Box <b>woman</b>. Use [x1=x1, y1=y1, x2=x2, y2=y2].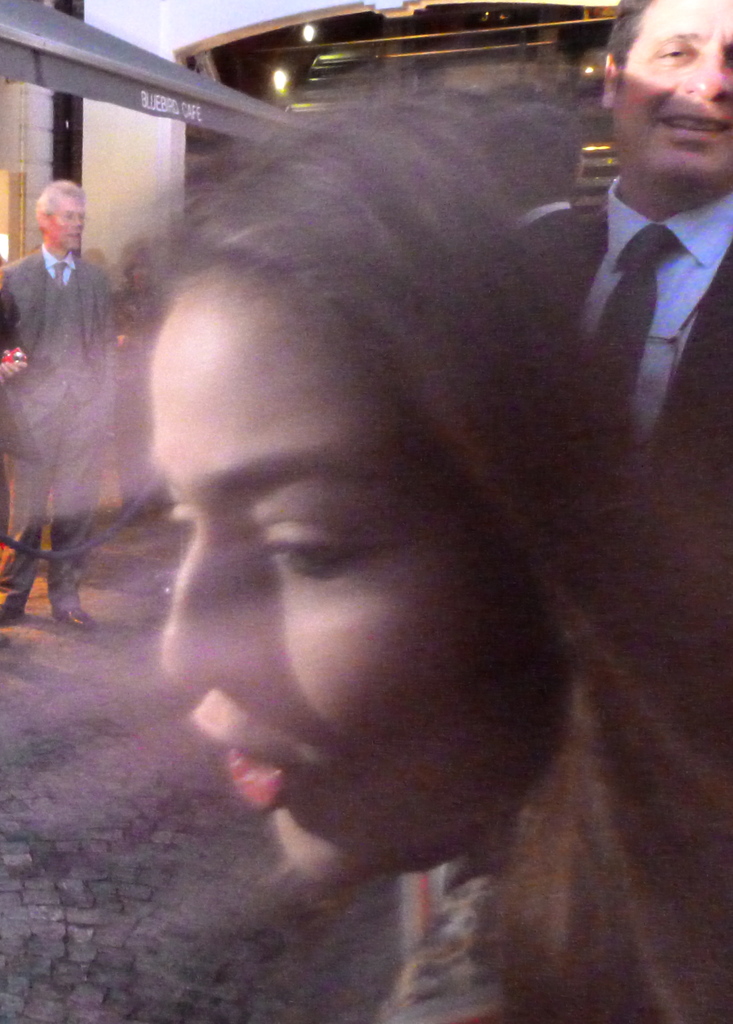
[x1=42, y1=92, x2=697, y2=1000].
